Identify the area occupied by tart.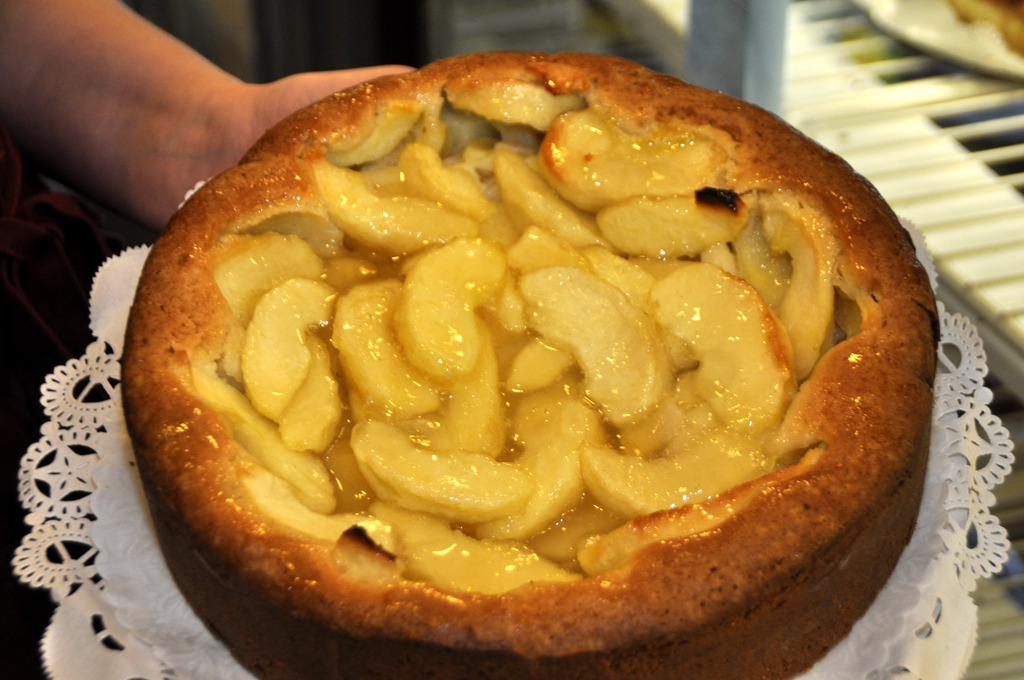
Area: [96, 51, 940, 672].
